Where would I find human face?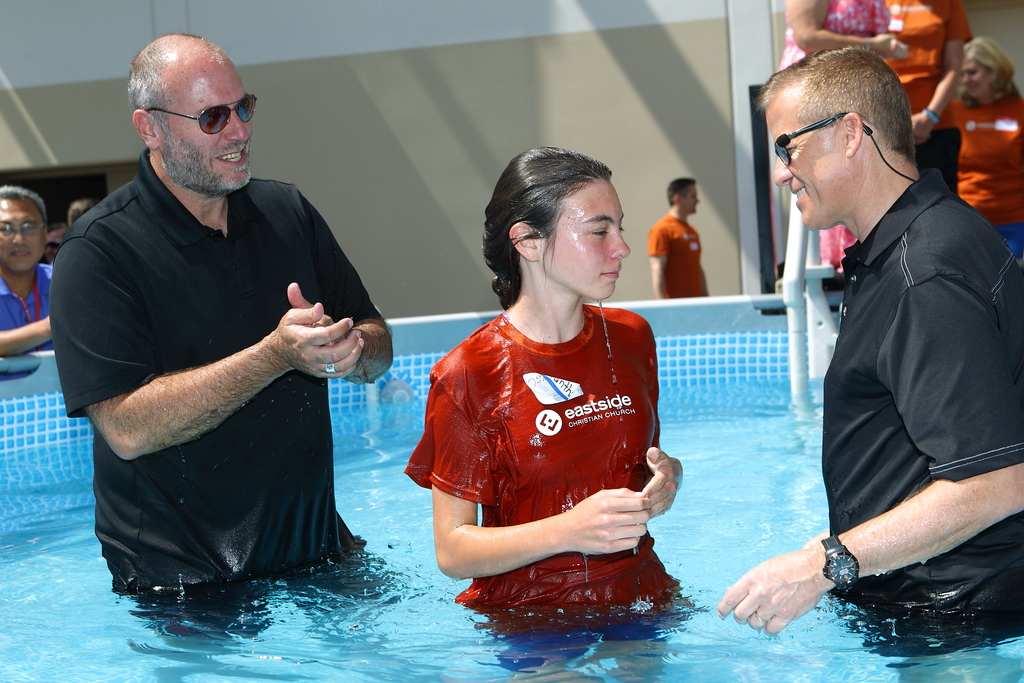
At x1=768 y1=104 x2=849 y2=223.
